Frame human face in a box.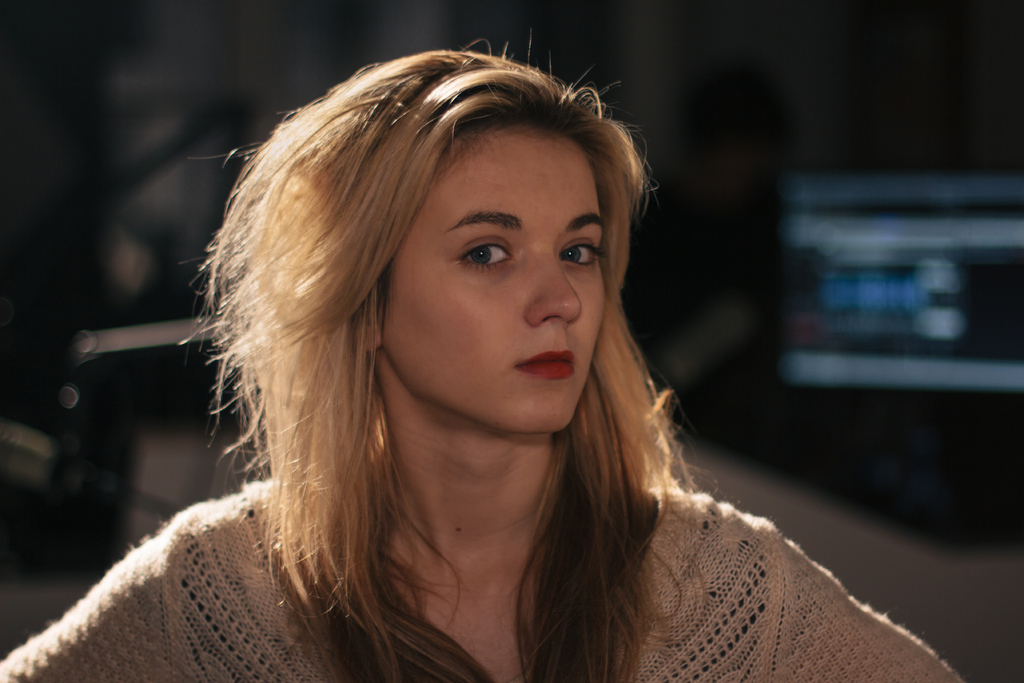
detection(380, 137, 601, 438).
